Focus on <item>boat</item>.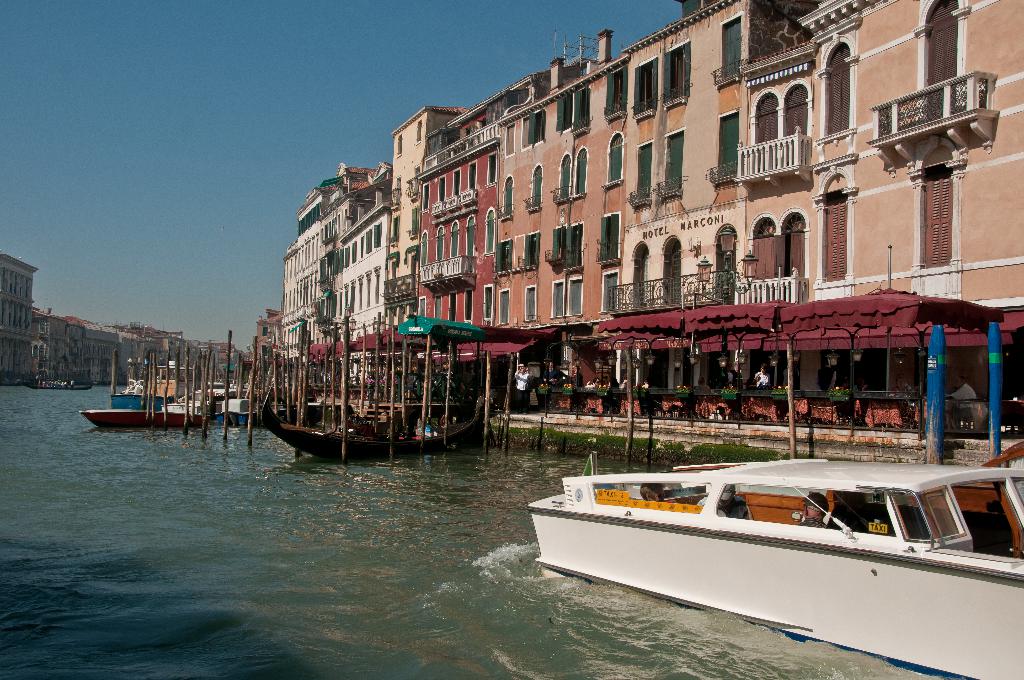
Focused at [259, 387, 492, 460].
